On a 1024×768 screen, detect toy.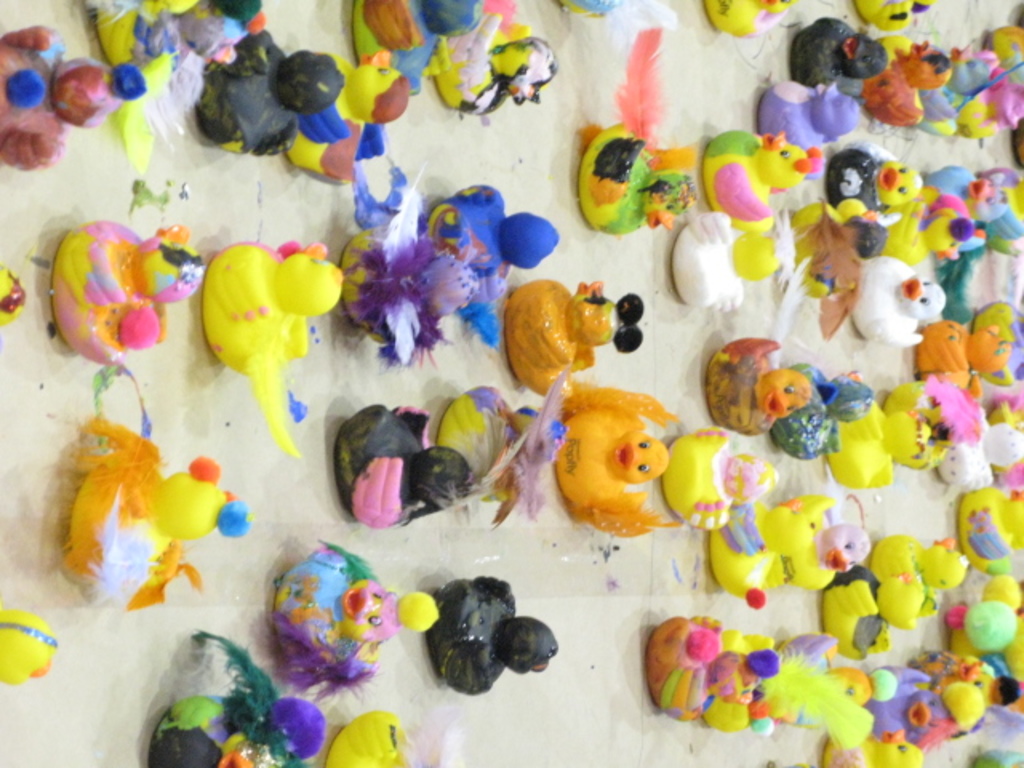
{"x1": 560, "y1": 0, "x2": 678, "y2": 24}.
